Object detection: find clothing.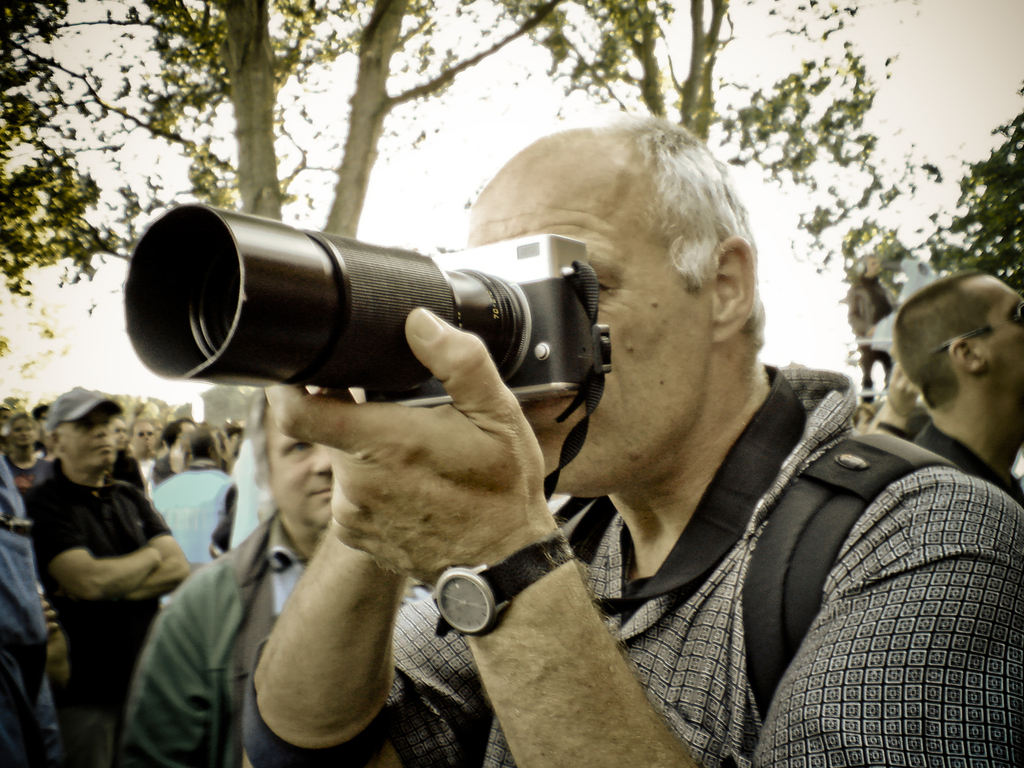
pyautogui.locateOnScreen(24, 451, 164, 767).
